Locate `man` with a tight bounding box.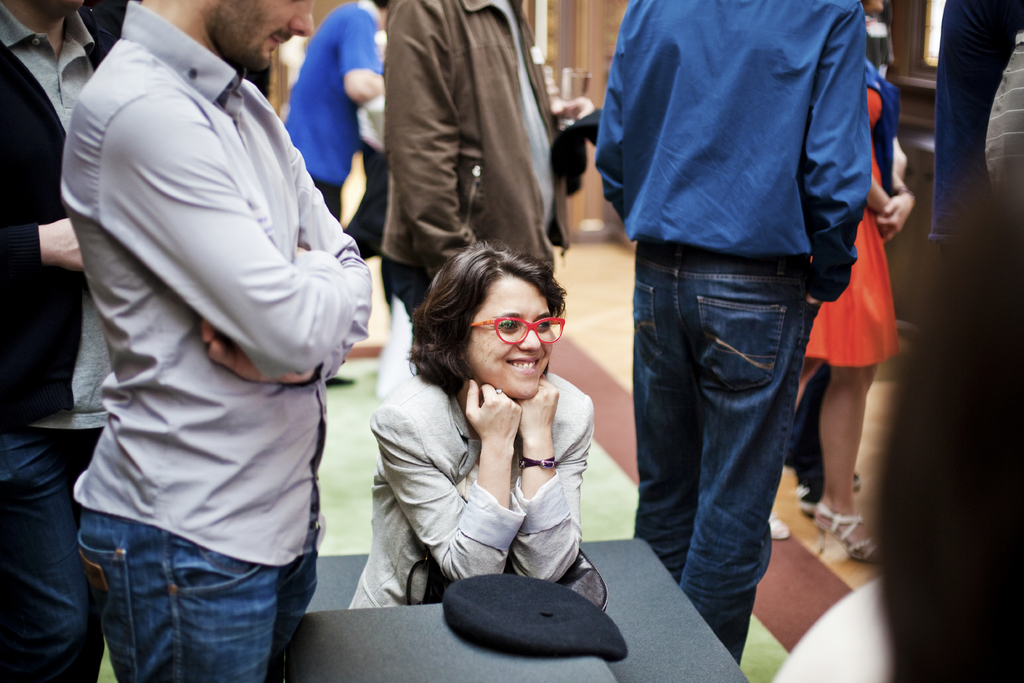
box(593, 0, 871, 661).
